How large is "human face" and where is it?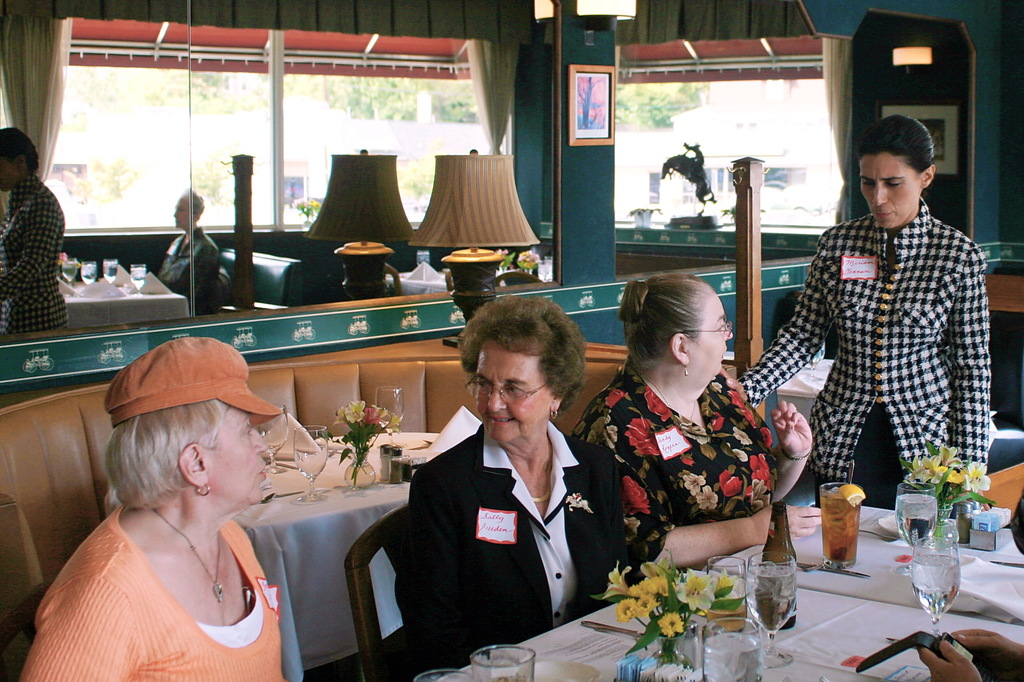
Bounding box: 207, 403, 272, 507.
